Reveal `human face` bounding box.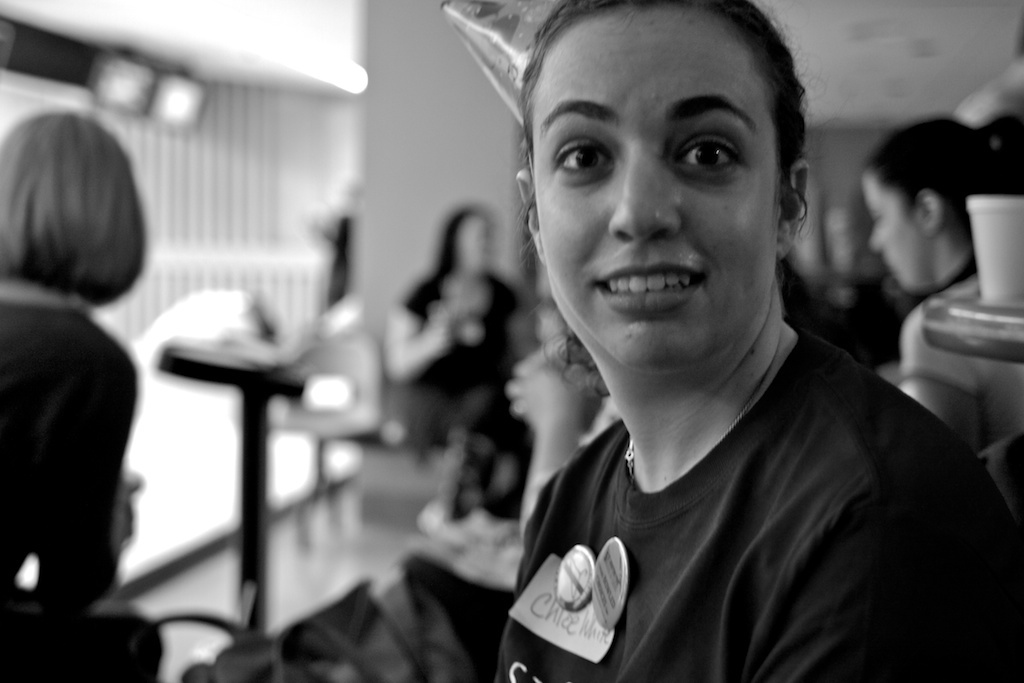
Revealed: (left=867, top=189, right=922, bottom=288).
